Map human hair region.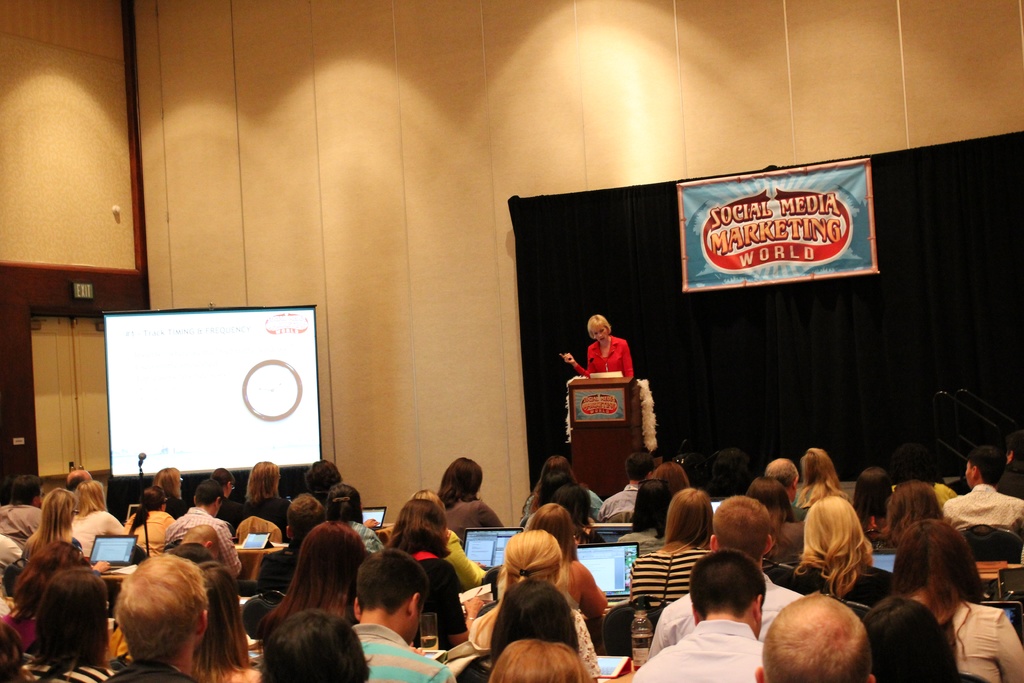
Mapped to bbox=(625, 450, 655, 482).
